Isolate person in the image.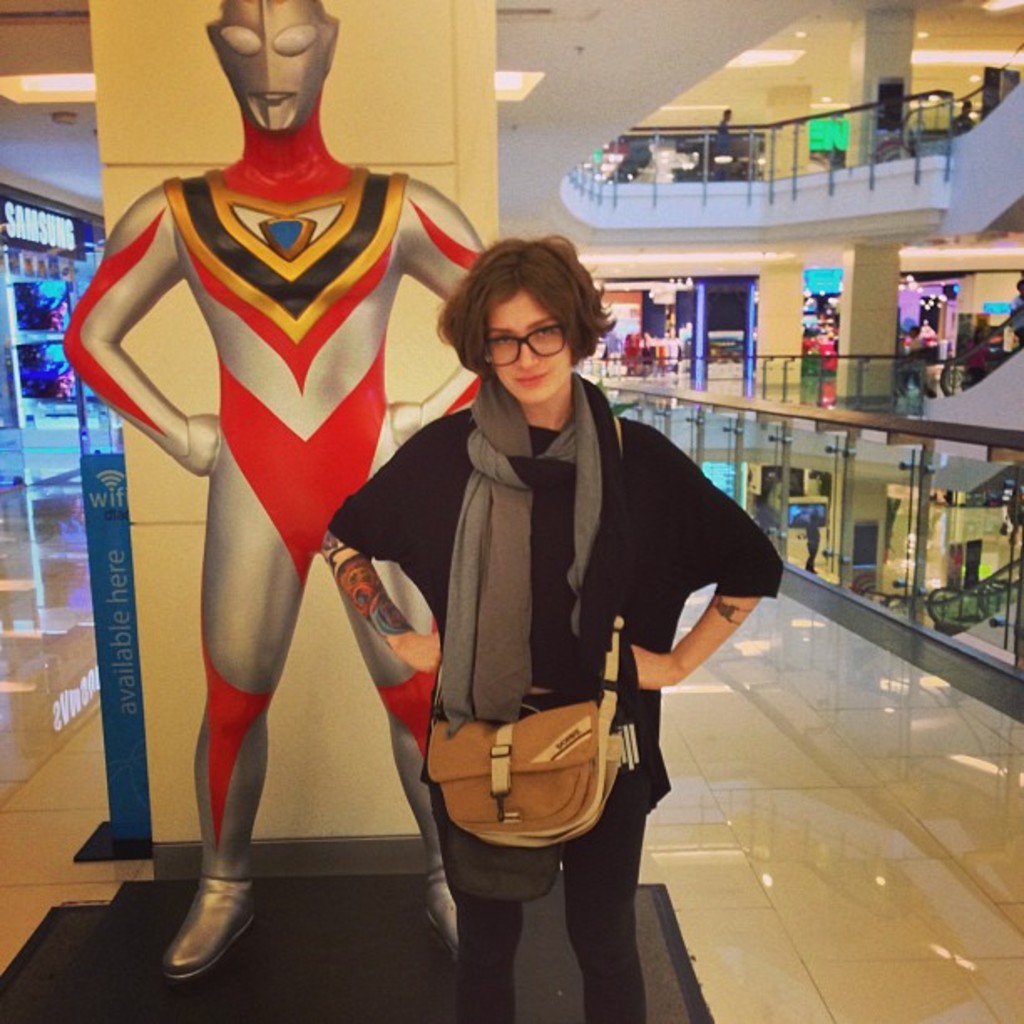
Isolated region: 893/321/937/403.
